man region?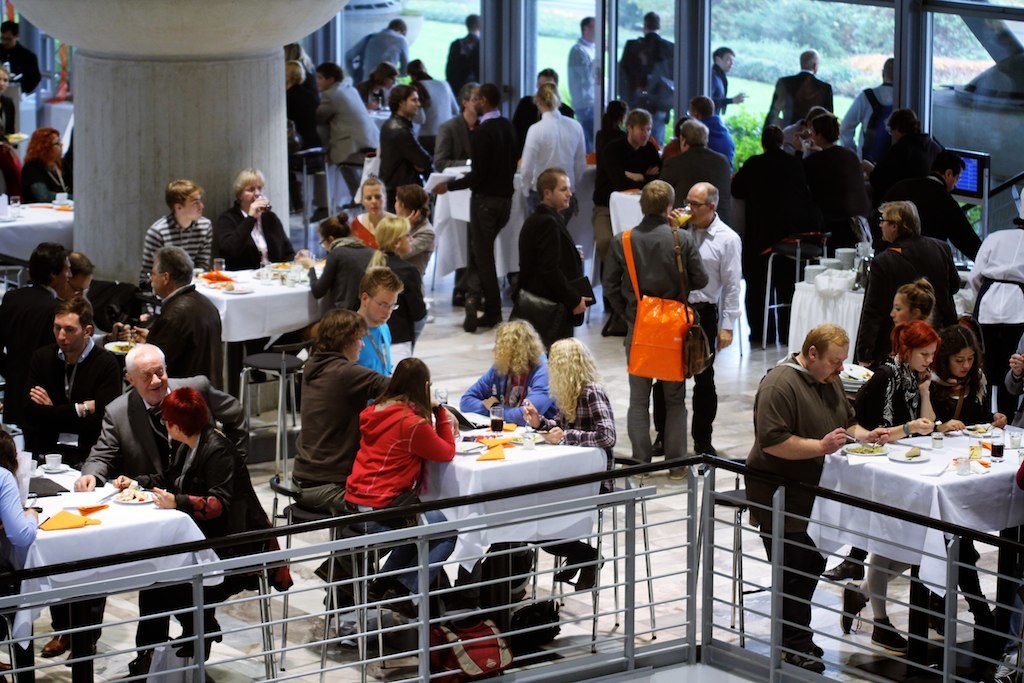
bbox=[134, 179, 219, 289]
